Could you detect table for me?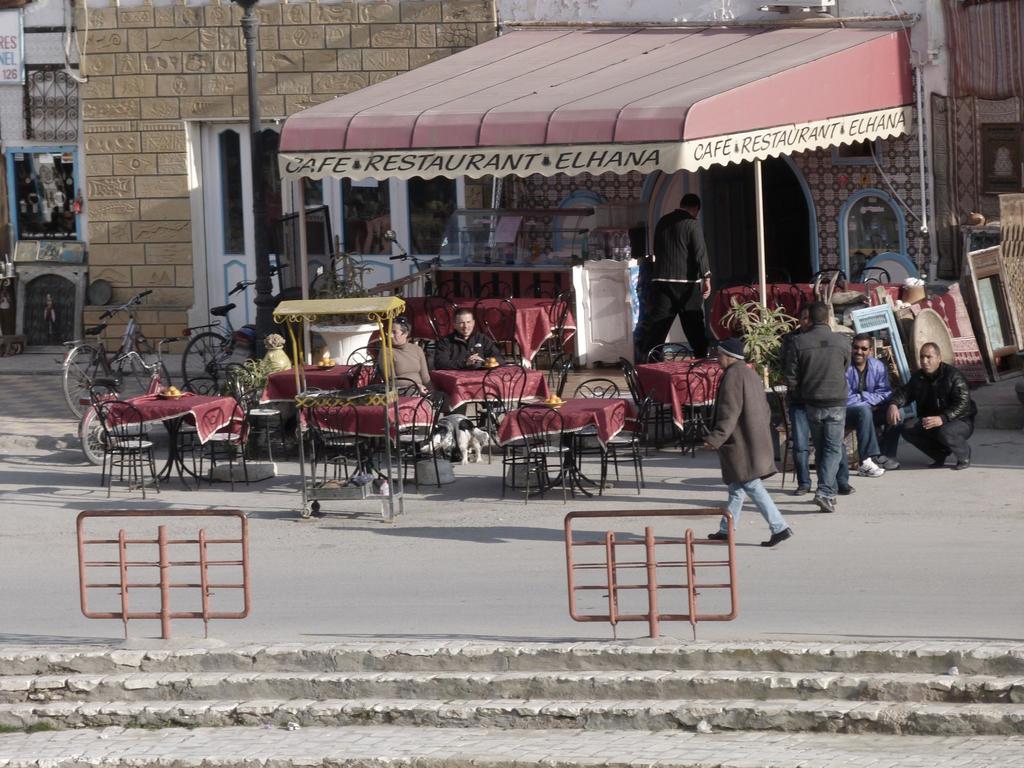
Detection result: region(73, 380, 262, 484).
